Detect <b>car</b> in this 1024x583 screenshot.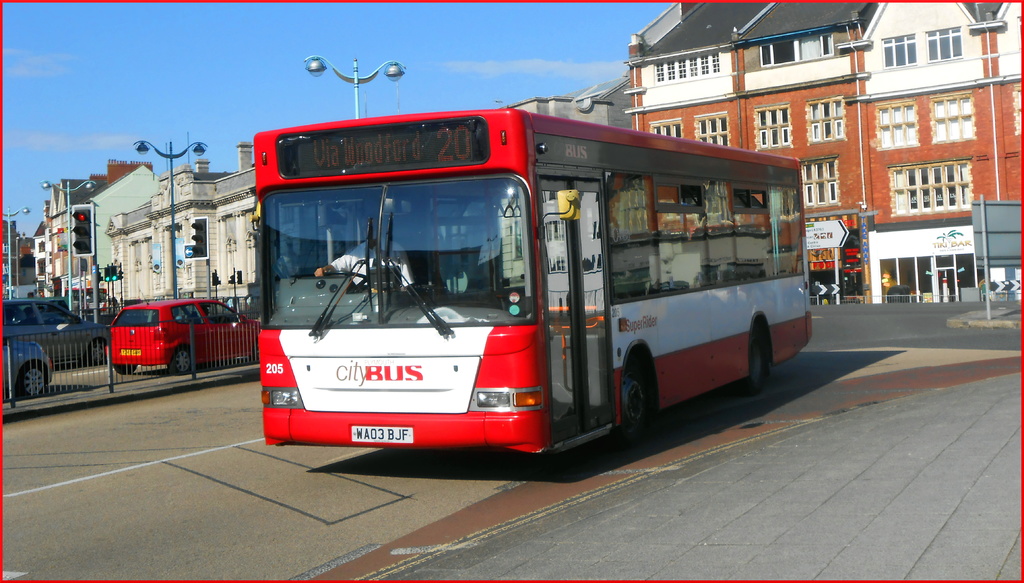
Detection: box=[0, 342, 58, 396].
